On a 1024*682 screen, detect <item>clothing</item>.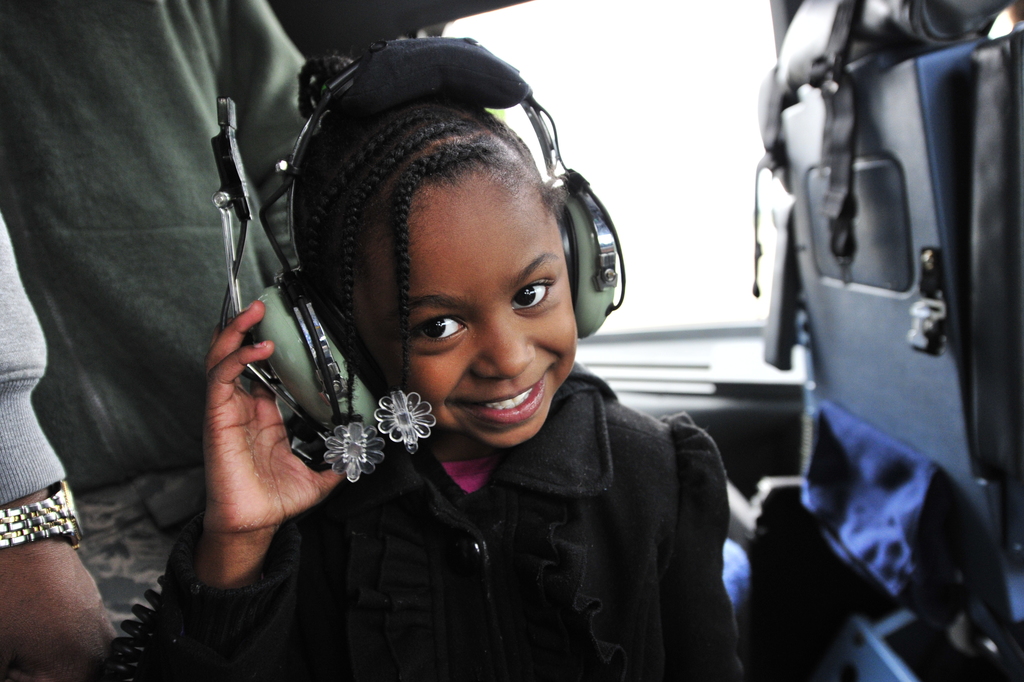
[left=136, top=361, right=804, bottom=681].
